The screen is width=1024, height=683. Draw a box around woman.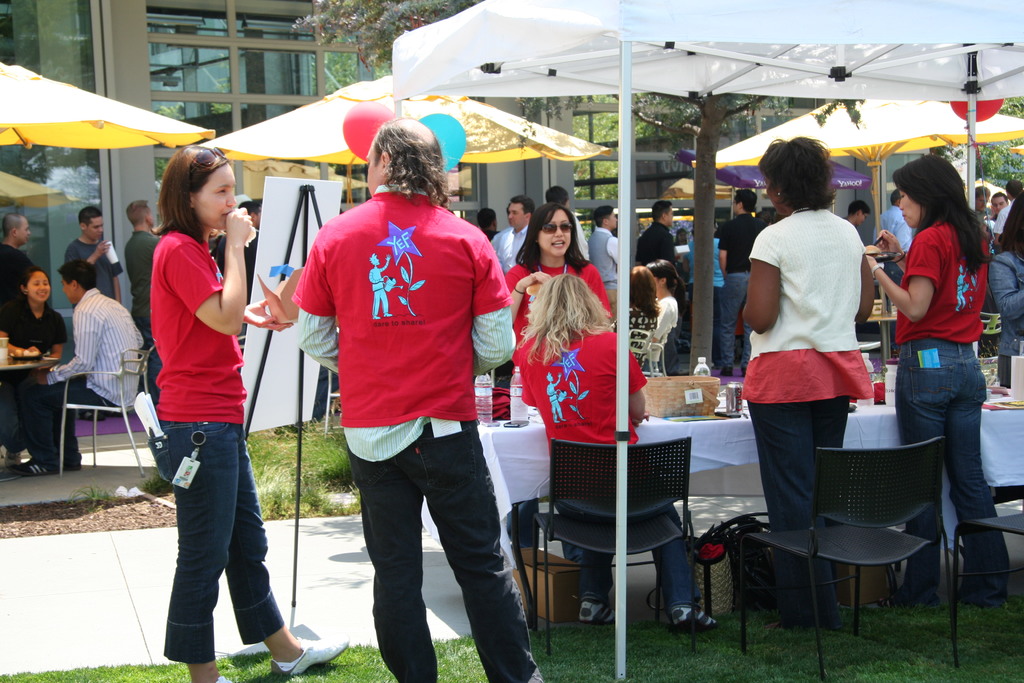
box(735, 133, 868, 600).
